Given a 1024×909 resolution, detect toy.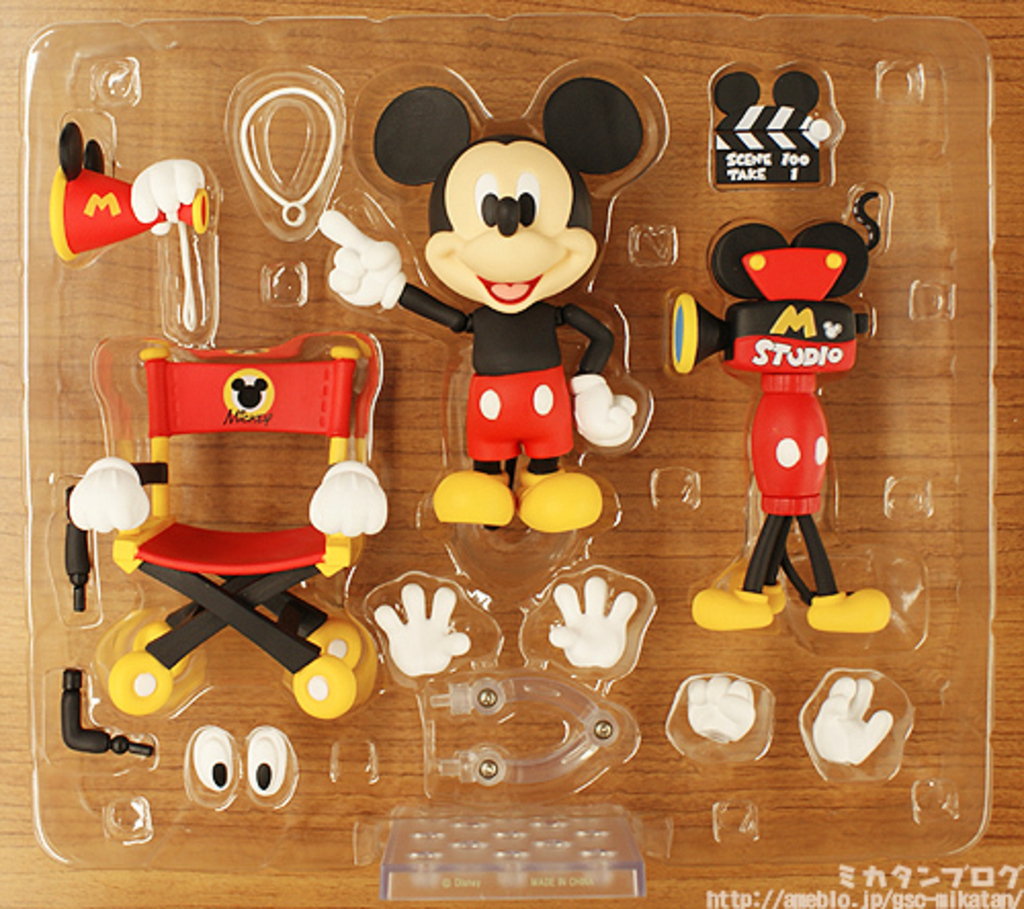
240,727,291,796.
